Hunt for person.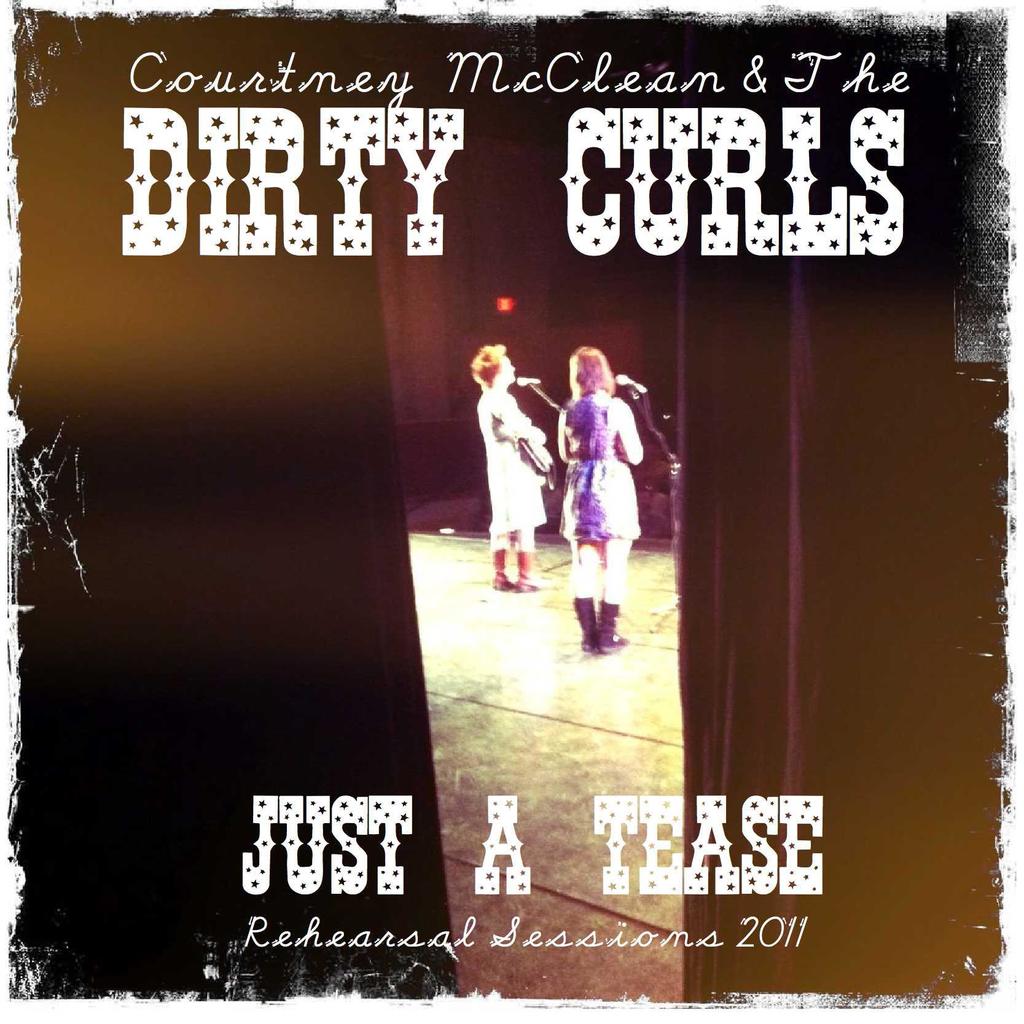
Hunted down at <bbox>472, 334, 579, 638</bbox>.
